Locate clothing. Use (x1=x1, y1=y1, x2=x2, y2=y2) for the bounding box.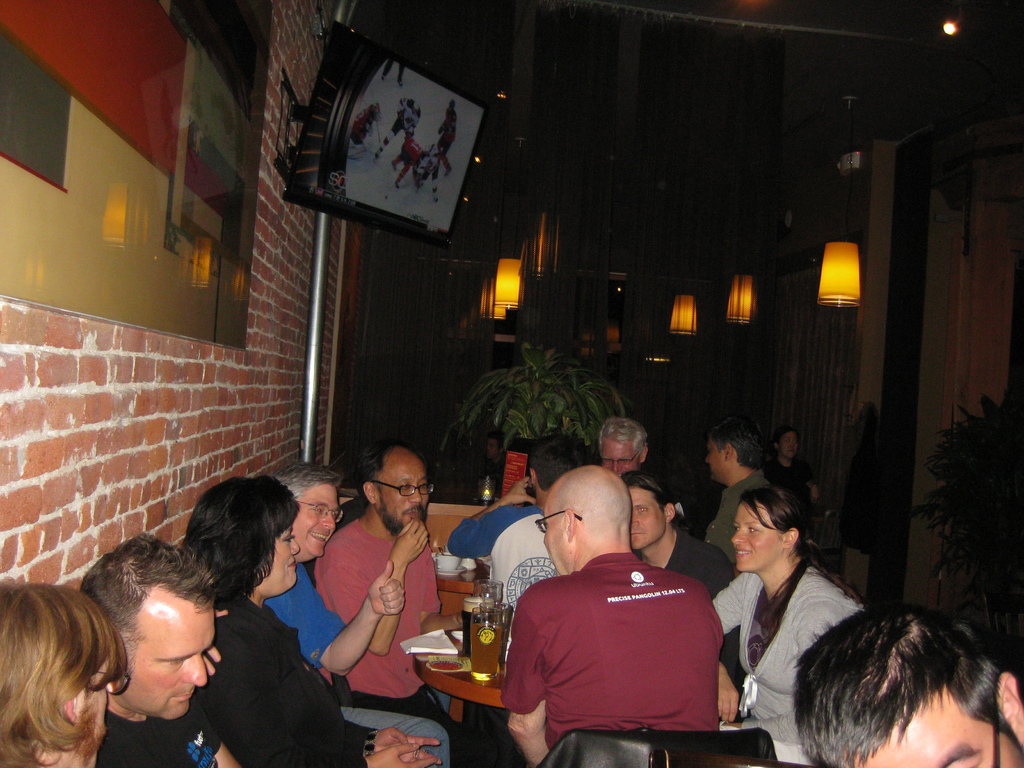
(x1=844, y1=397, x2=883, y2=557).
